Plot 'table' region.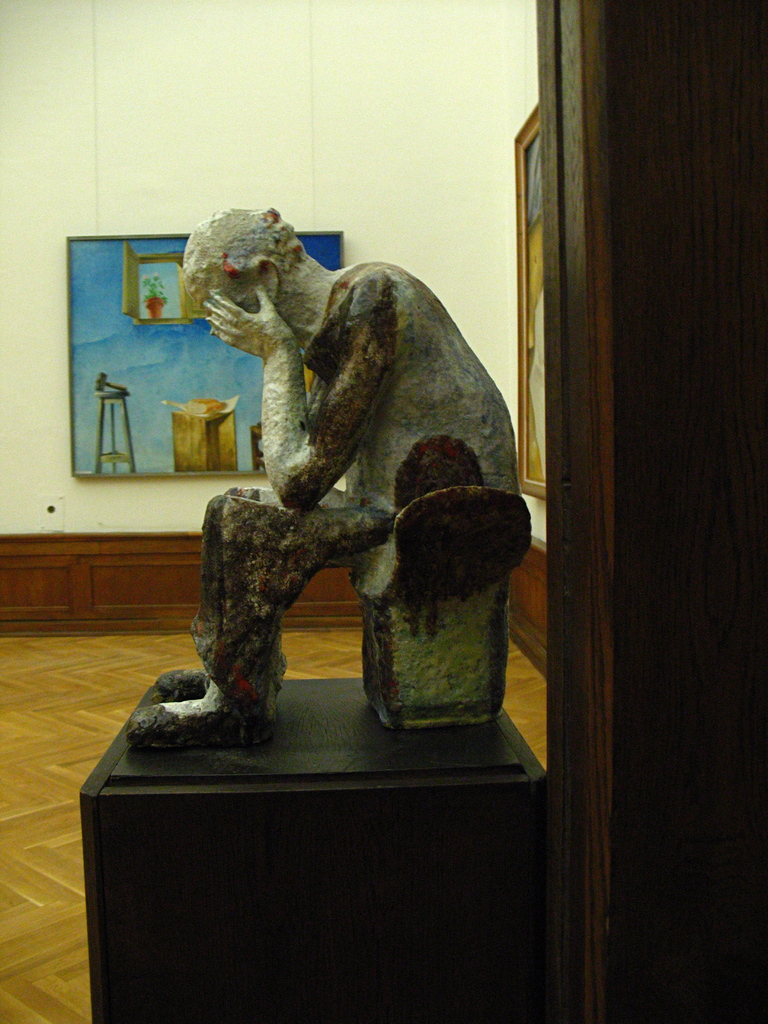
Plotted at 54,655,573,1007.
